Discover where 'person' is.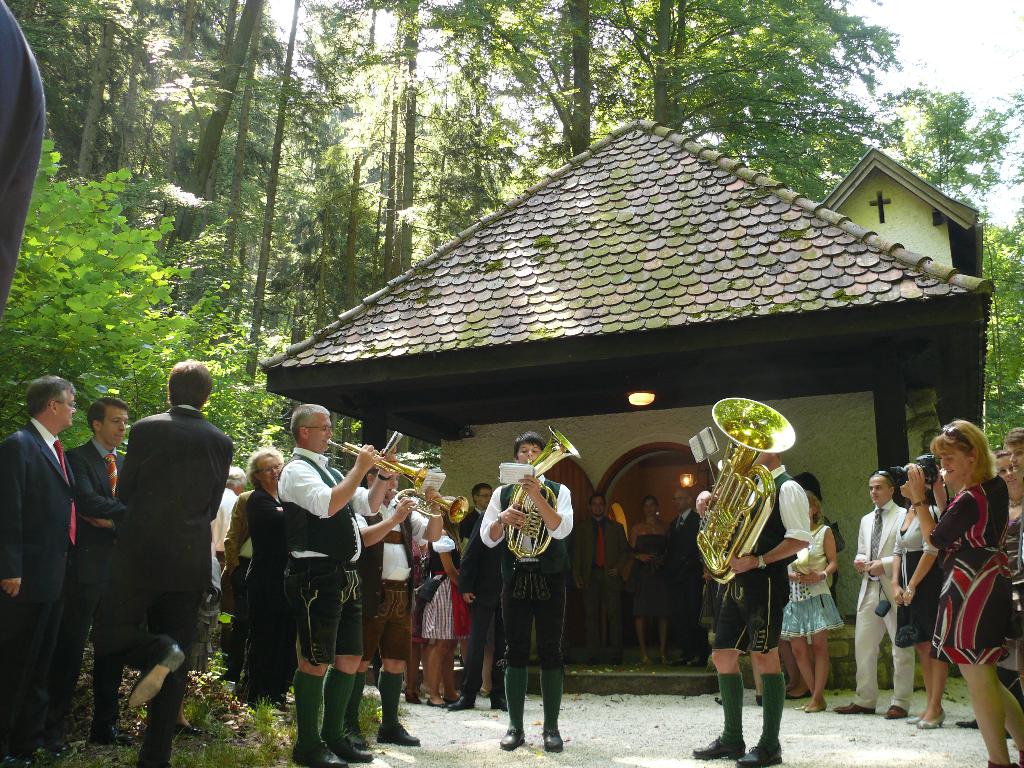
Discovered at [left=831, top=465, right=913, bottom=719].
